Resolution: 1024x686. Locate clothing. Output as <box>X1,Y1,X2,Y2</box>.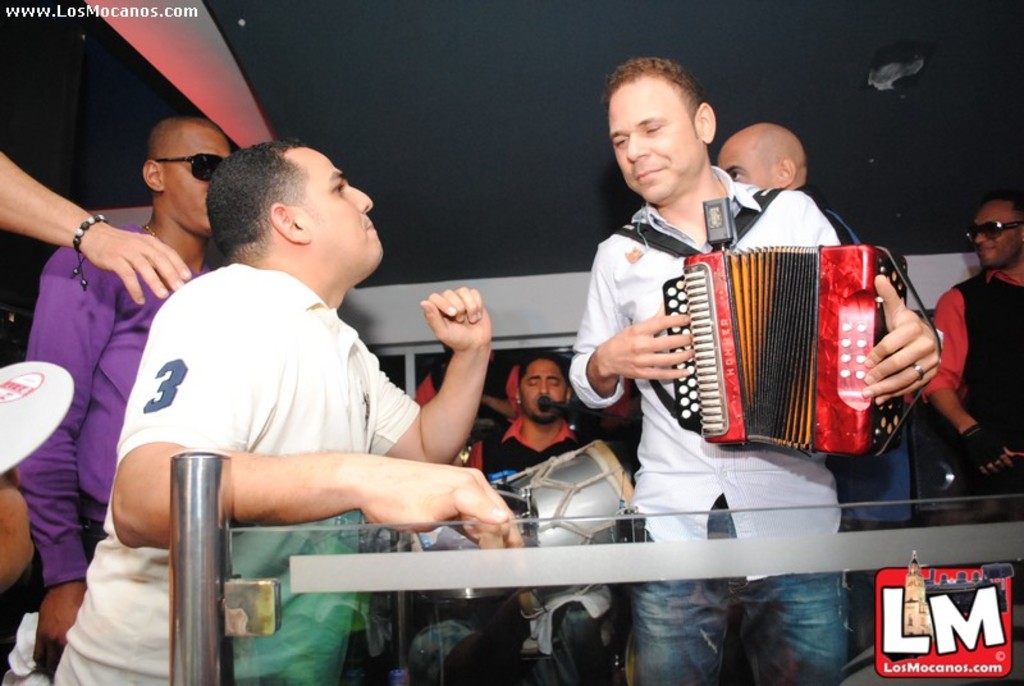
<box>566,165,842,685</box>.
